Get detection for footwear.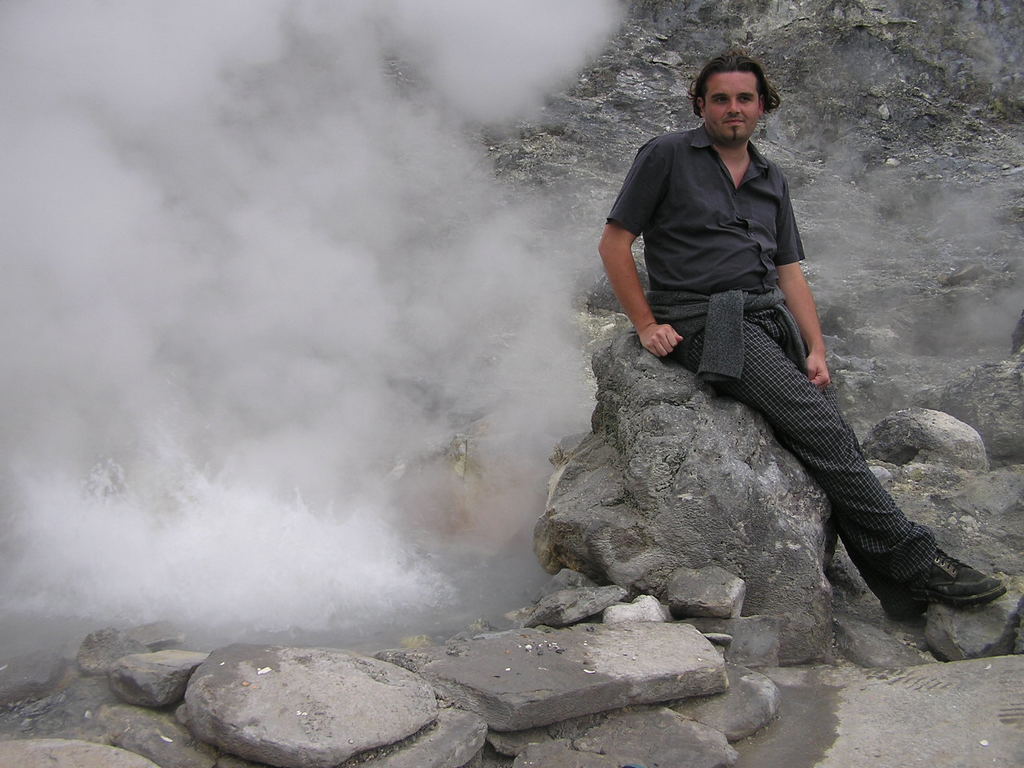
Detection: (882,598,928,624).
